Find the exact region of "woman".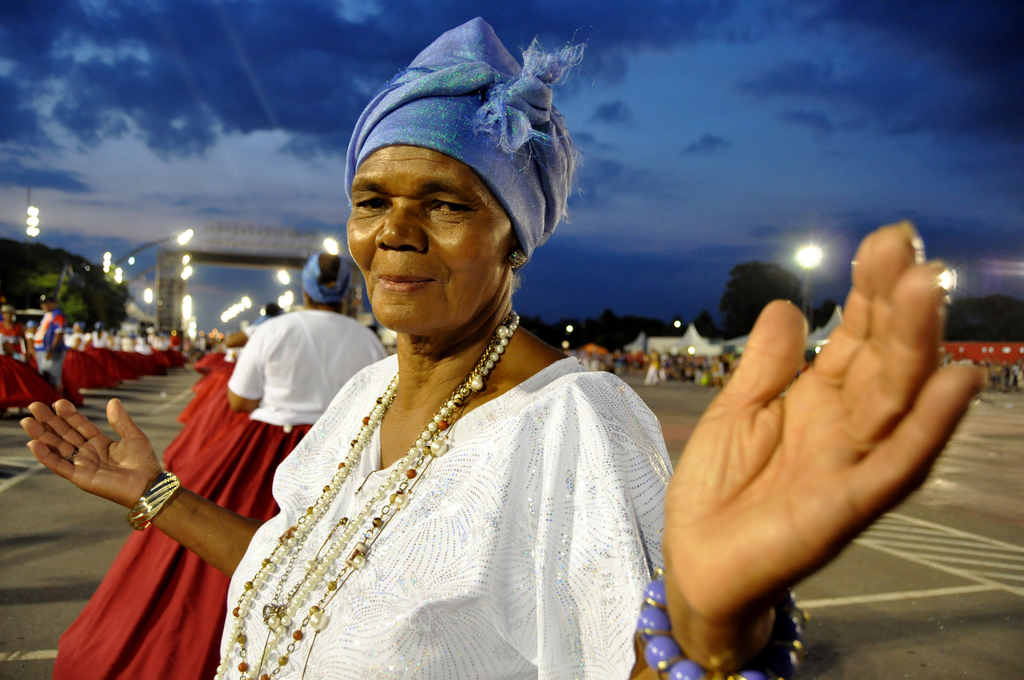
Exact region: left=56, top=255, right=390, bottom=679.
